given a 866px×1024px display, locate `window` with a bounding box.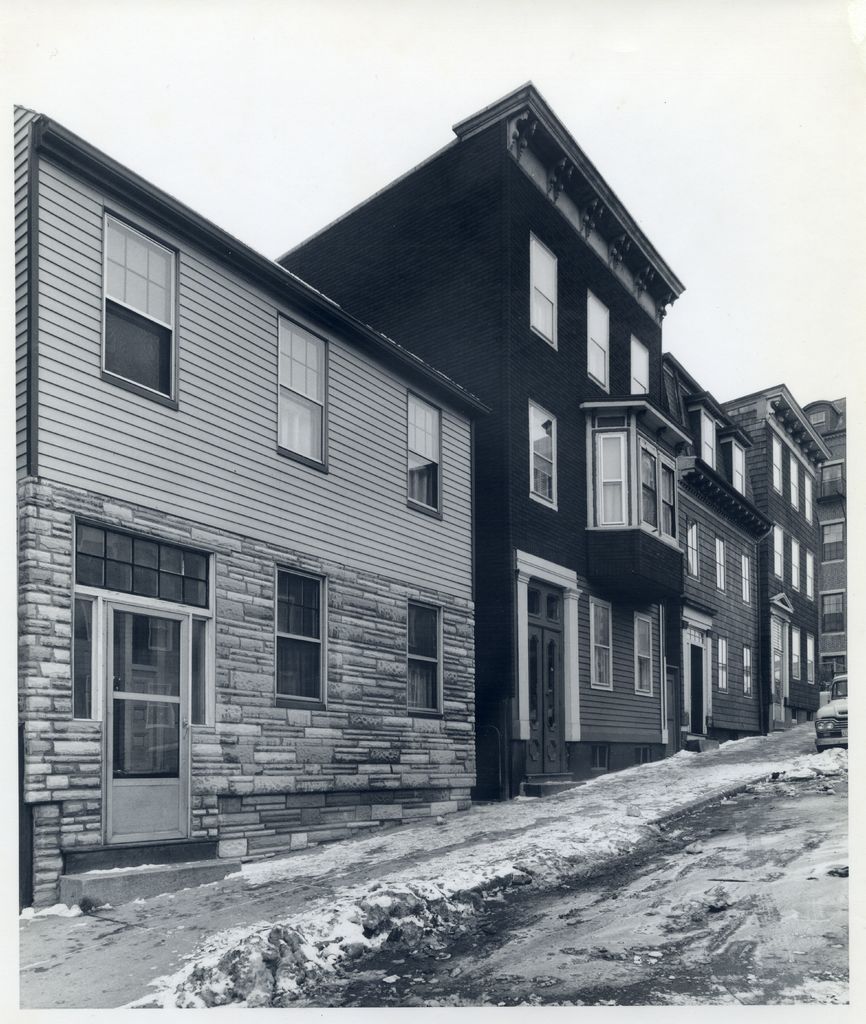
Located: rect(790, 535, 798, 591).
